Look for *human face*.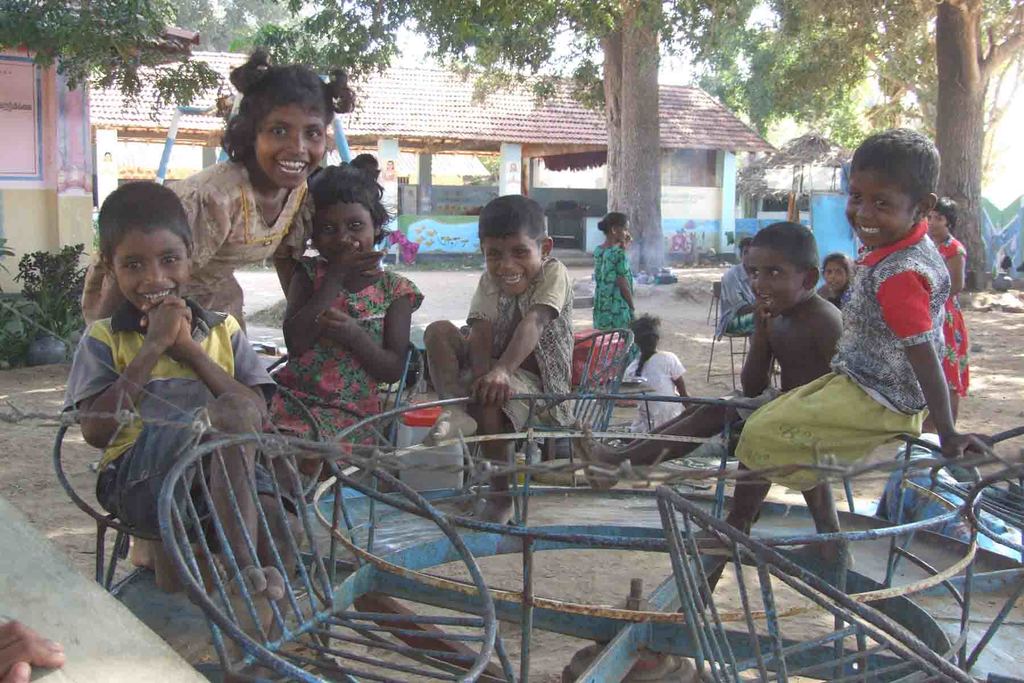
Found: select_region(309, 199, 383, 252).
